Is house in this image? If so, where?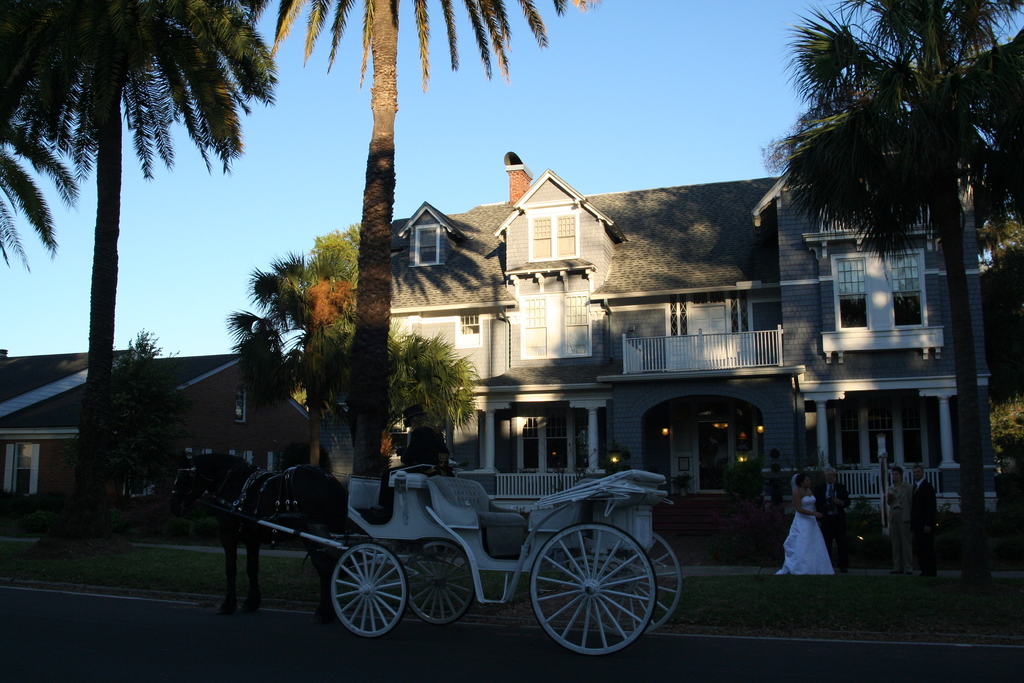
Yes, at [0,345,324,519].
